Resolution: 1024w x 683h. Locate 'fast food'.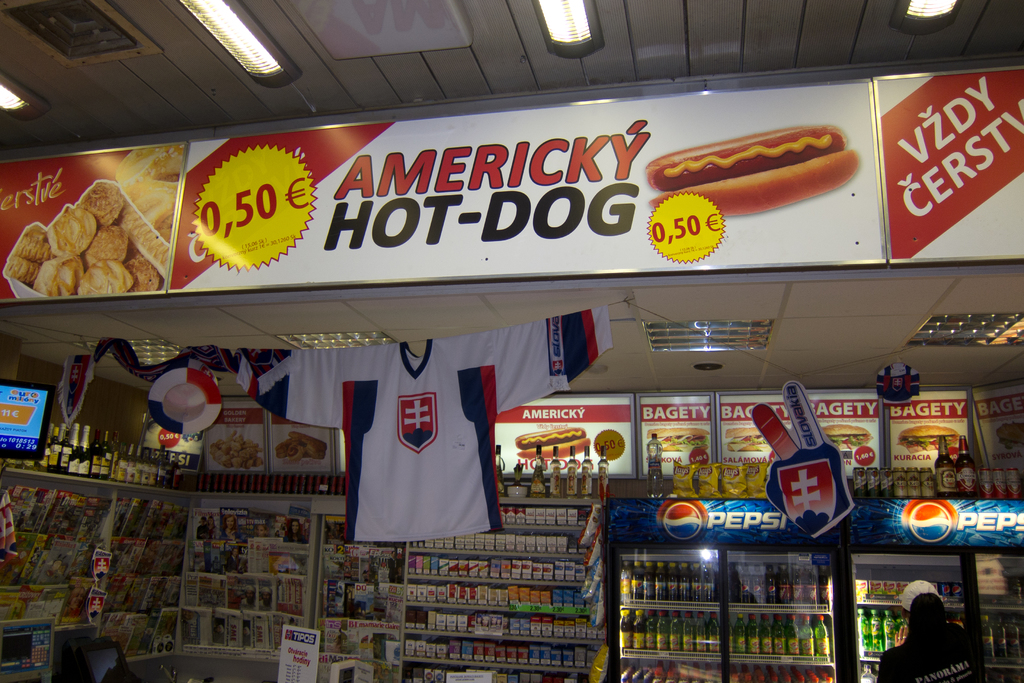
<region>648, 424, 710, 450</region>.
